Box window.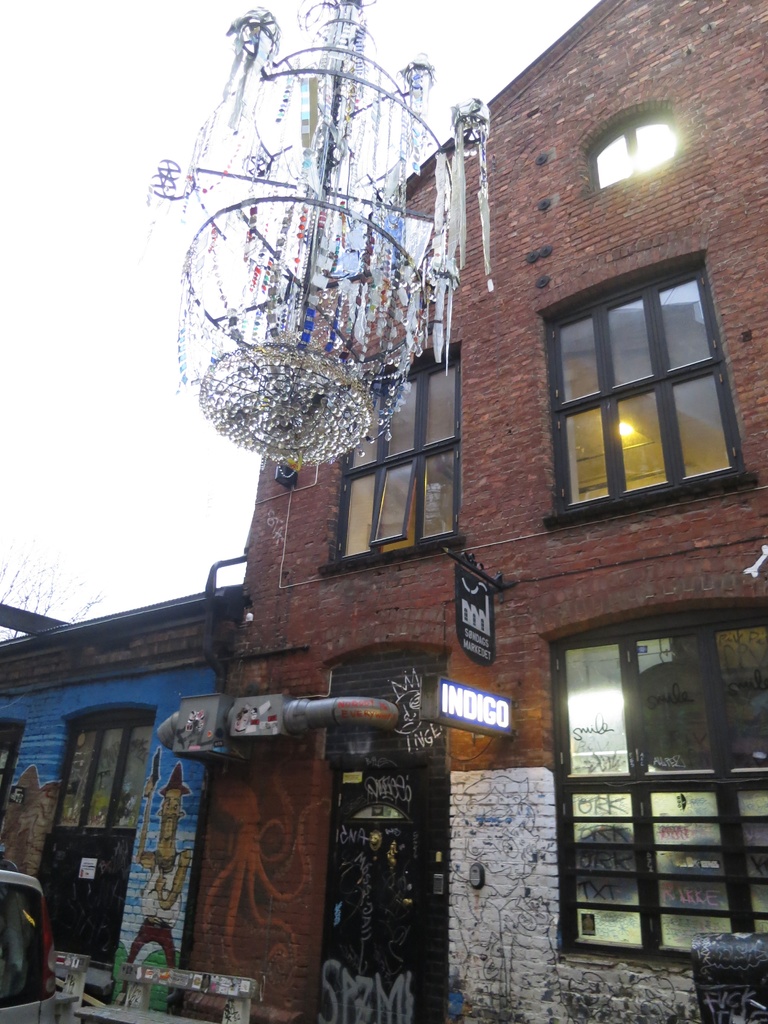
(595,111,680,193).
